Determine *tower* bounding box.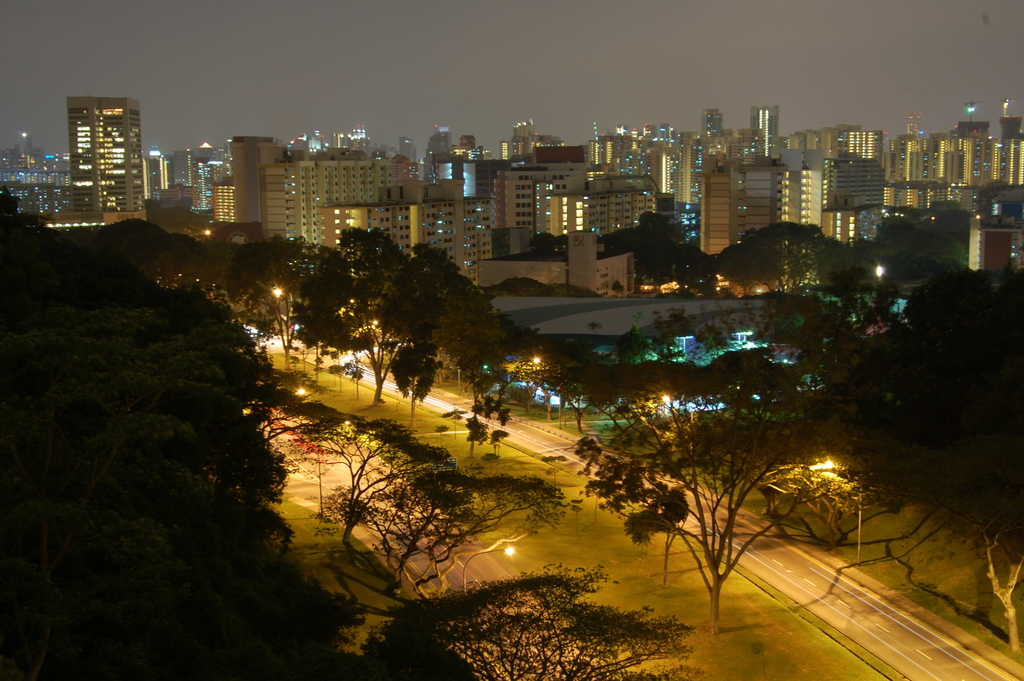
Determined: BBox(753, 99, 788, 163).
